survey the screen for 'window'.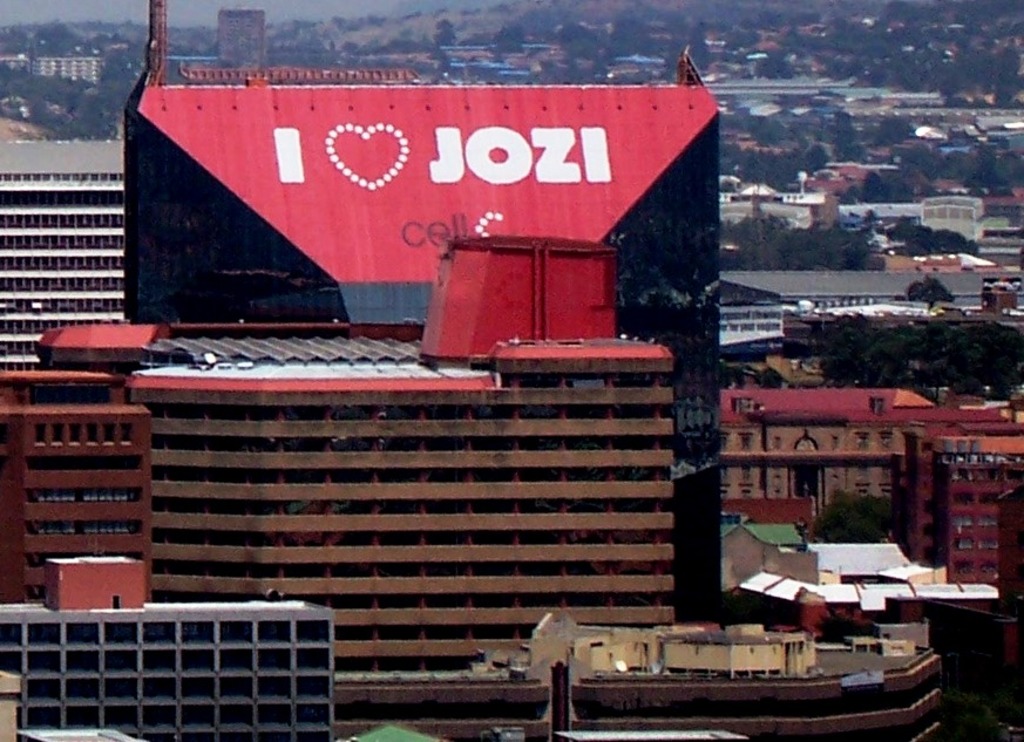
Survey found: 50,418,67,443.
